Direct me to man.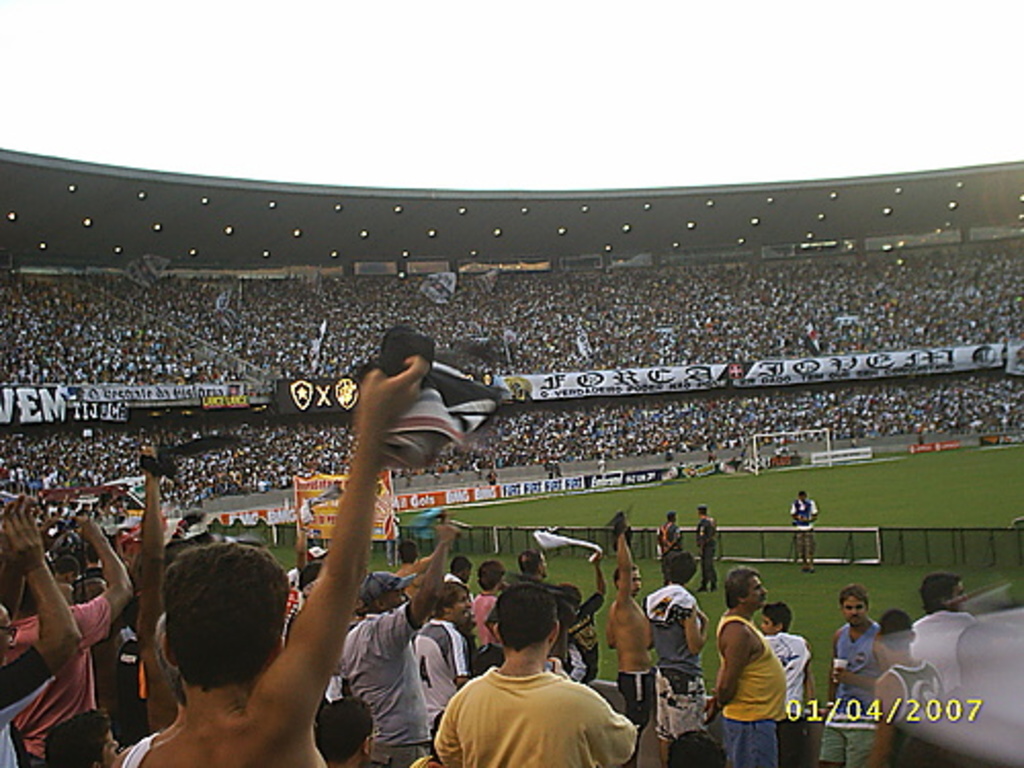
Direction: 334 522 465 766.
